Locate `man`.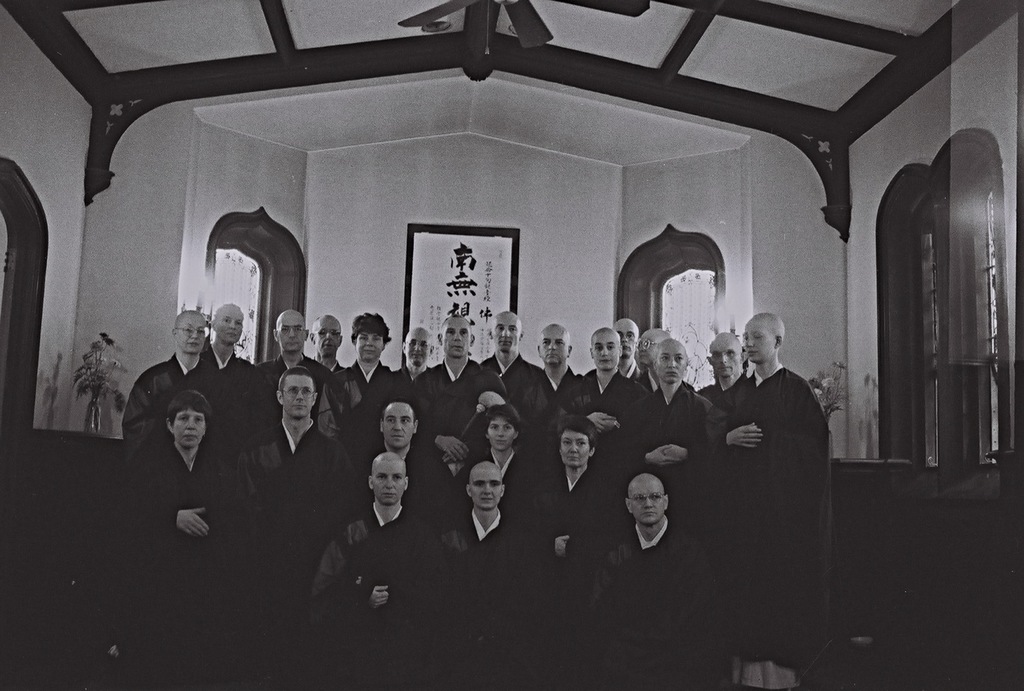
Bounding box: [left=410, top=314, right=506, bottom=470].
